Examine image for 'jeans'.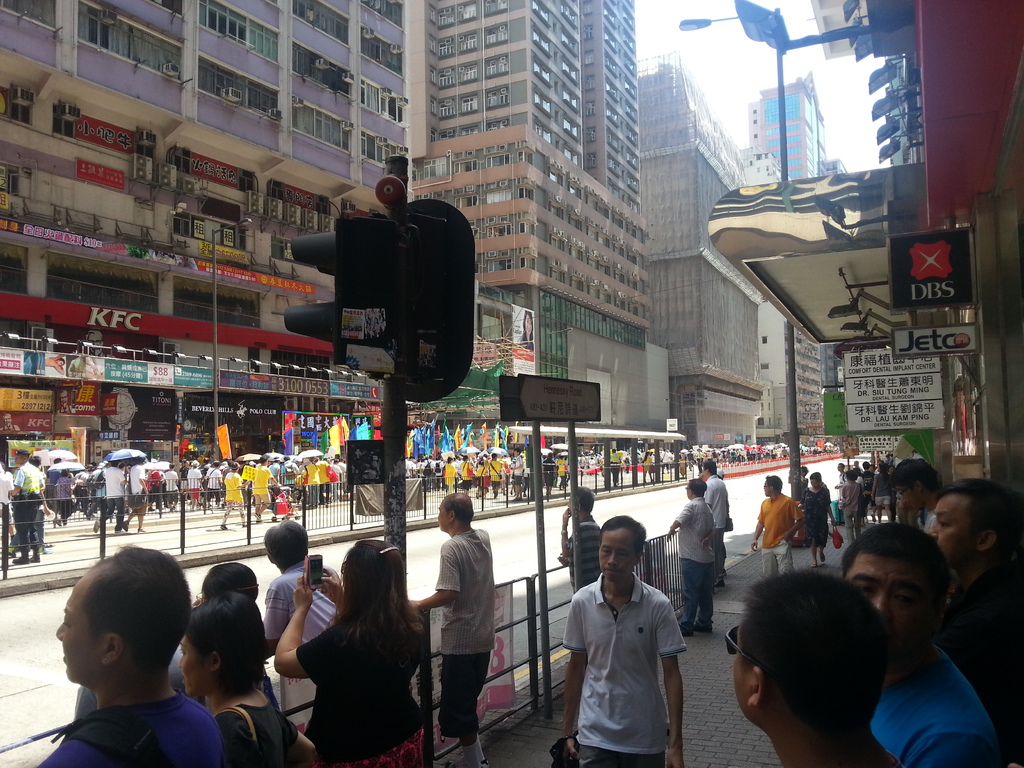
Examination result: {"left": 578, "top": 744, "right": 667, "bottom": 767}.
